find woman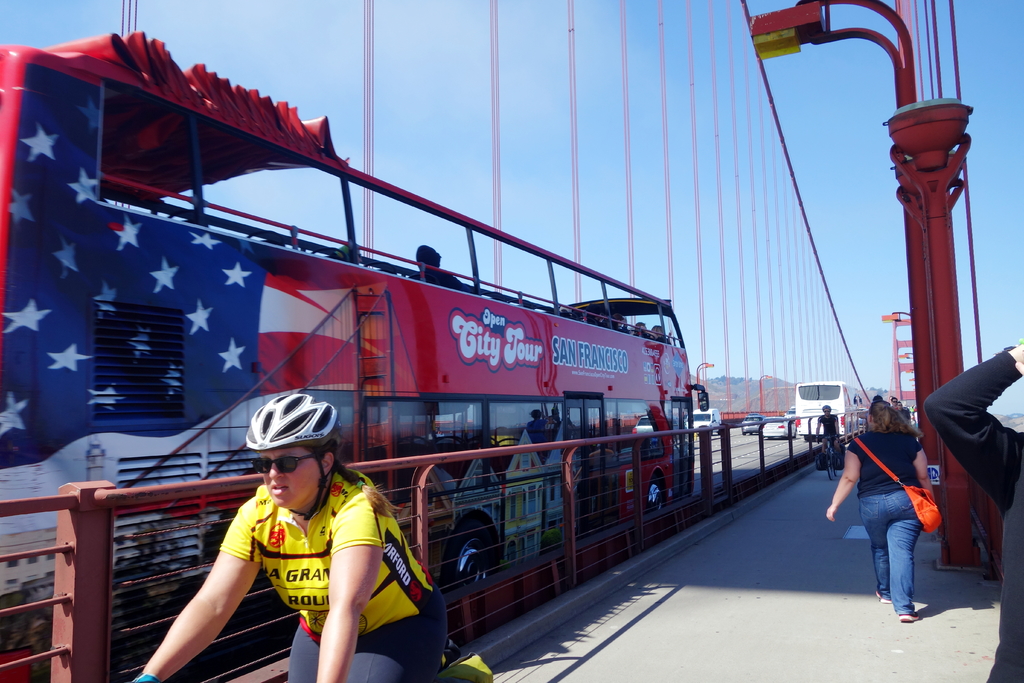
l=835, t=378, r=947, b=620
